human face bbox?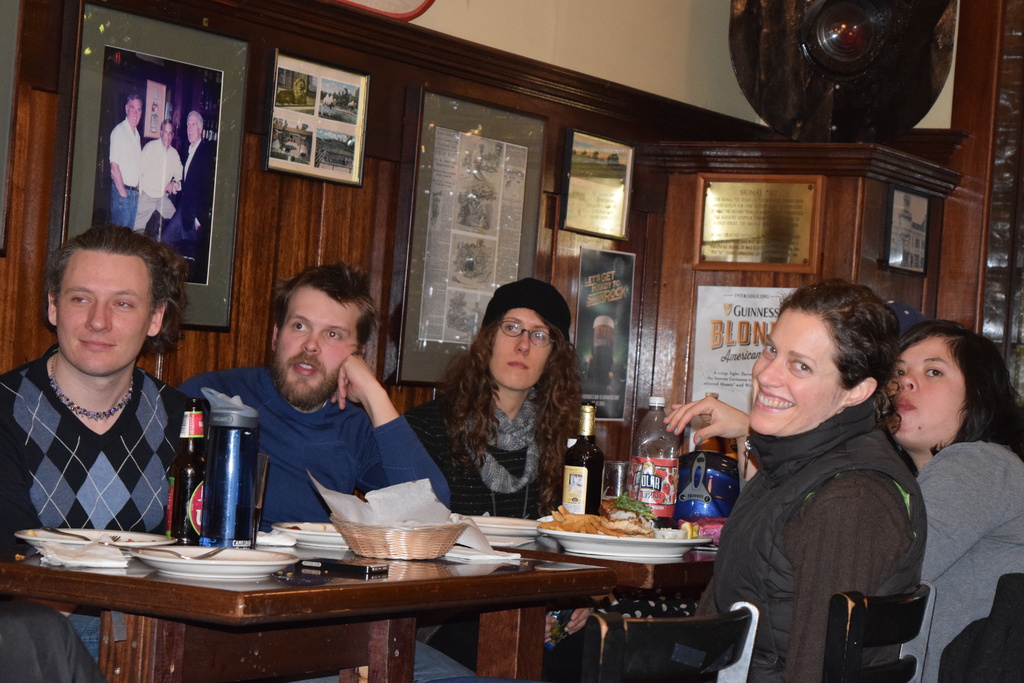
locate(272, 283, 361, 413)
